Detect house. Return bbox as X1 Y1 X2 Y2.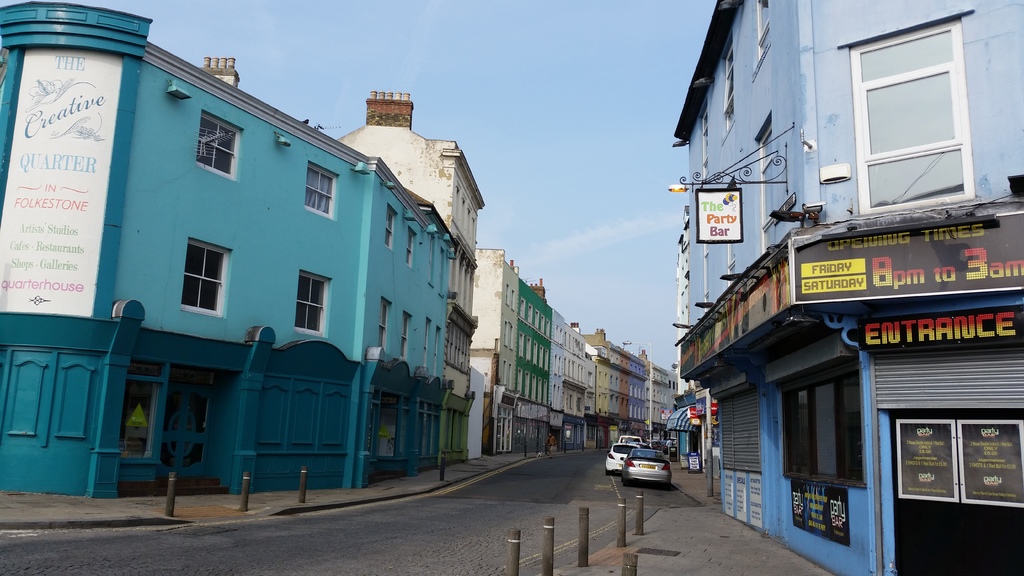
844 6 1018 565.
